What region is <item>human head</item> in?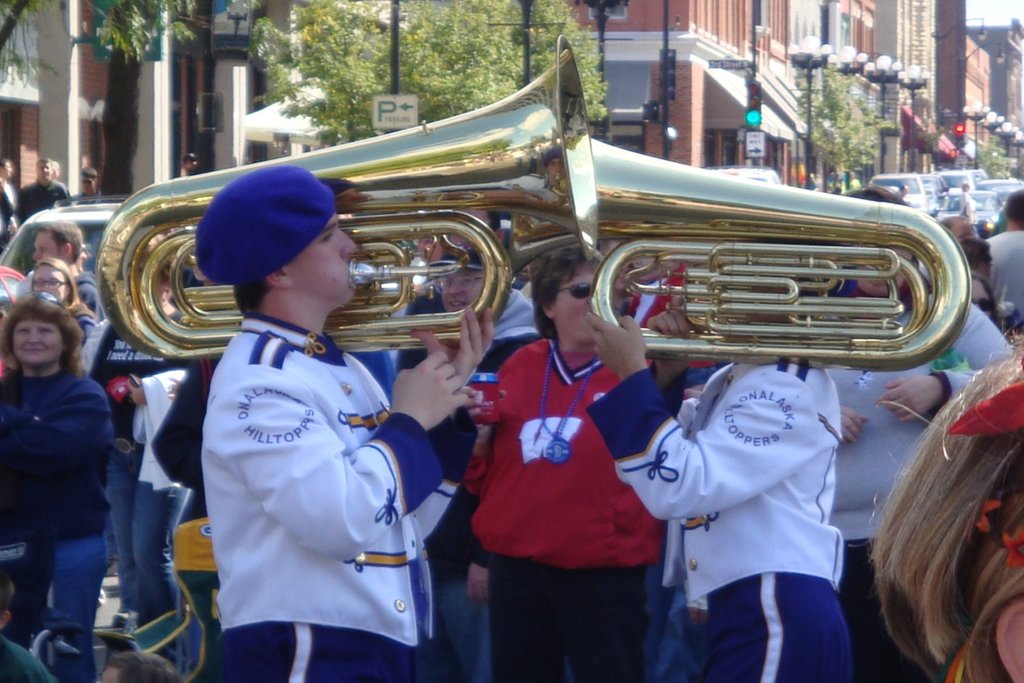
(1,286,90,377).
